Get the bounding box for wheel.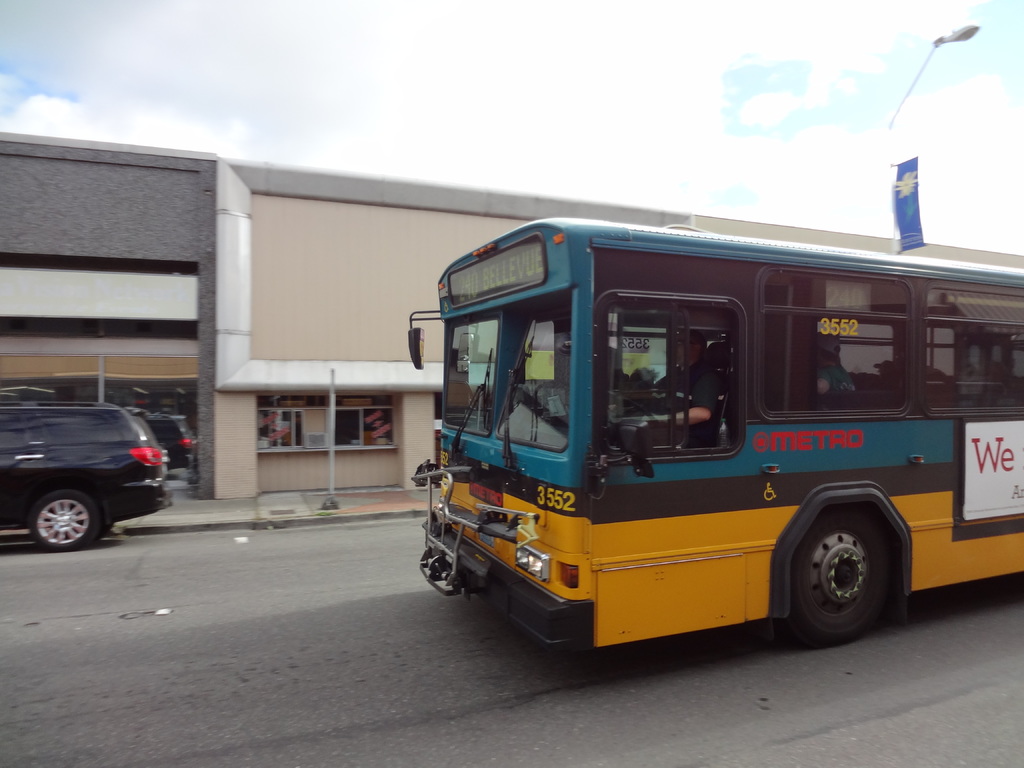
rect(606, 390, 653, 418).
